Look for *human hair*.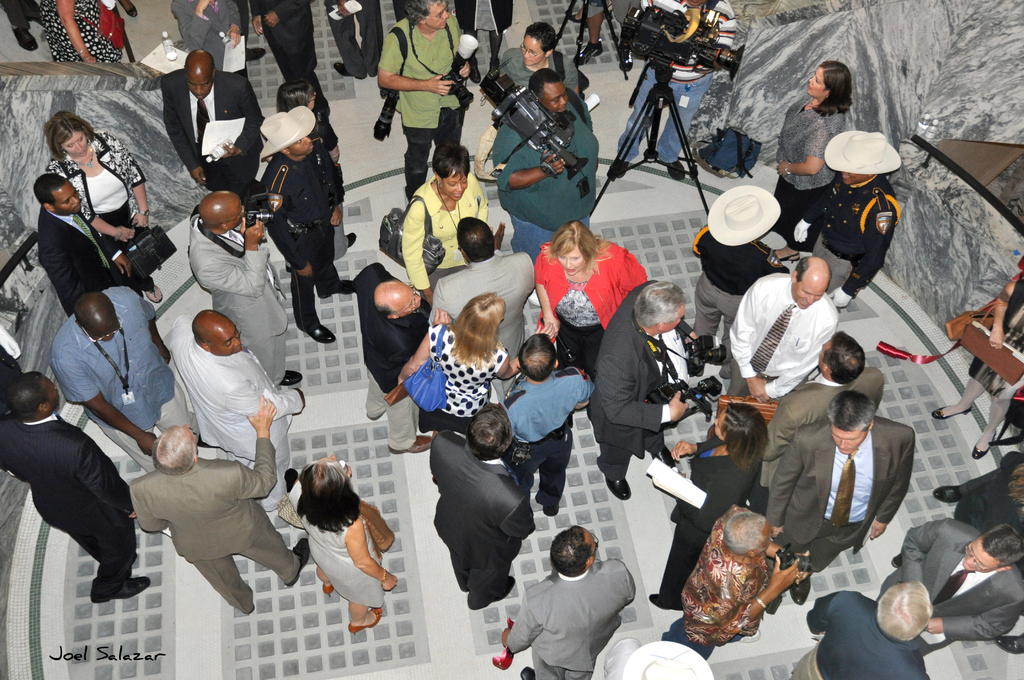
Found: BBox(981, 521, 1023, 565).
